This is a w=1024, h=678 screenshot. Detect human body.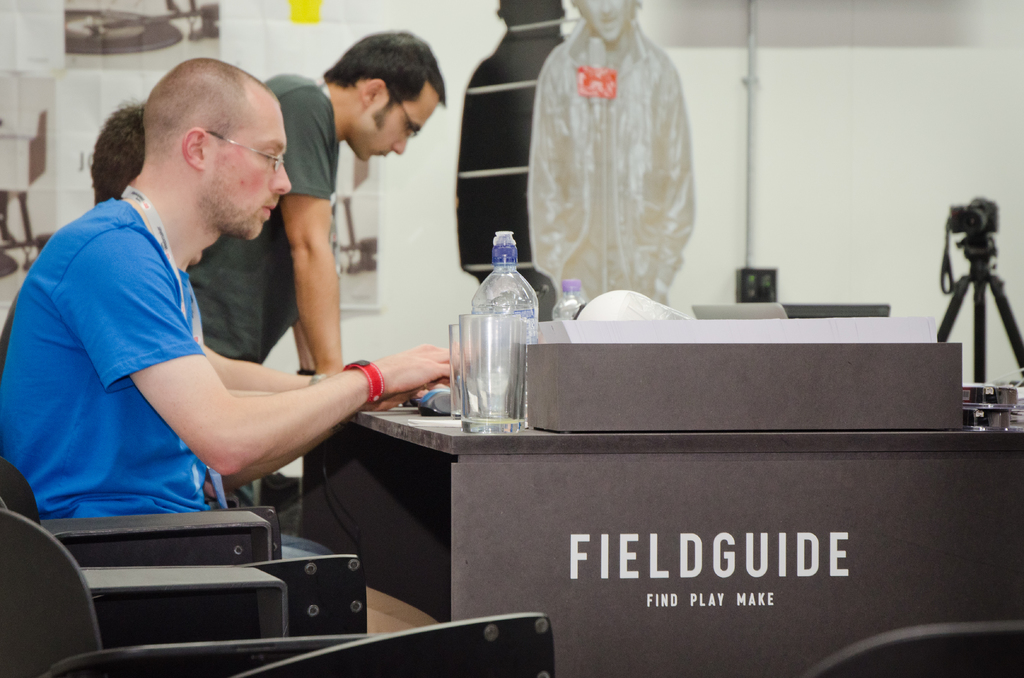
bbox=[0, 57, 470, 519].
